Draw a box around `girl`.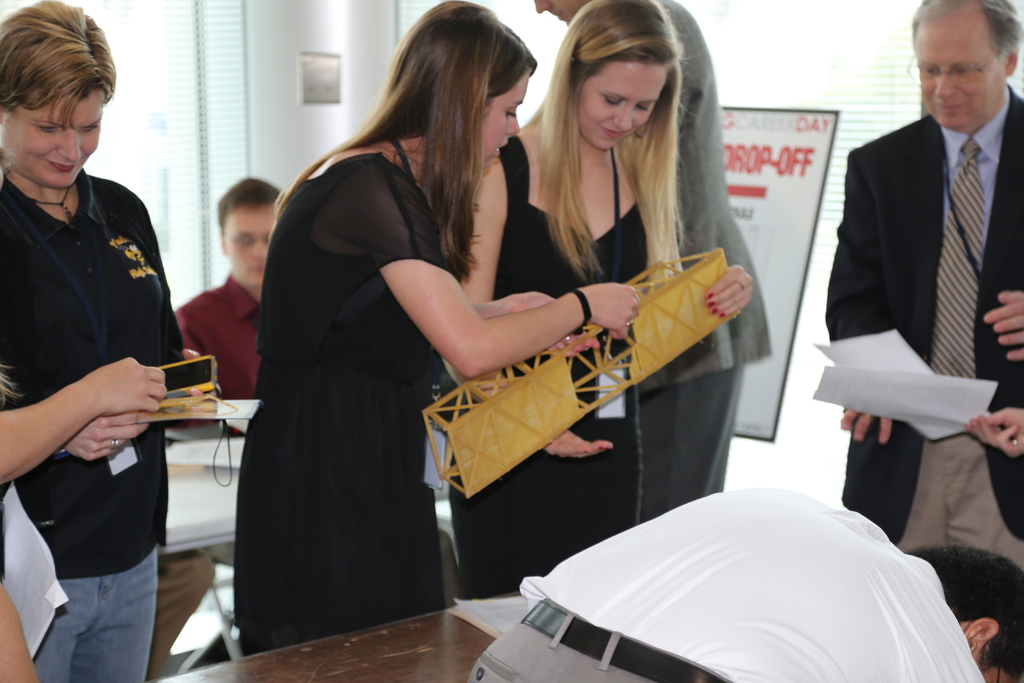
l=232, t=1, r=637, b=655.
